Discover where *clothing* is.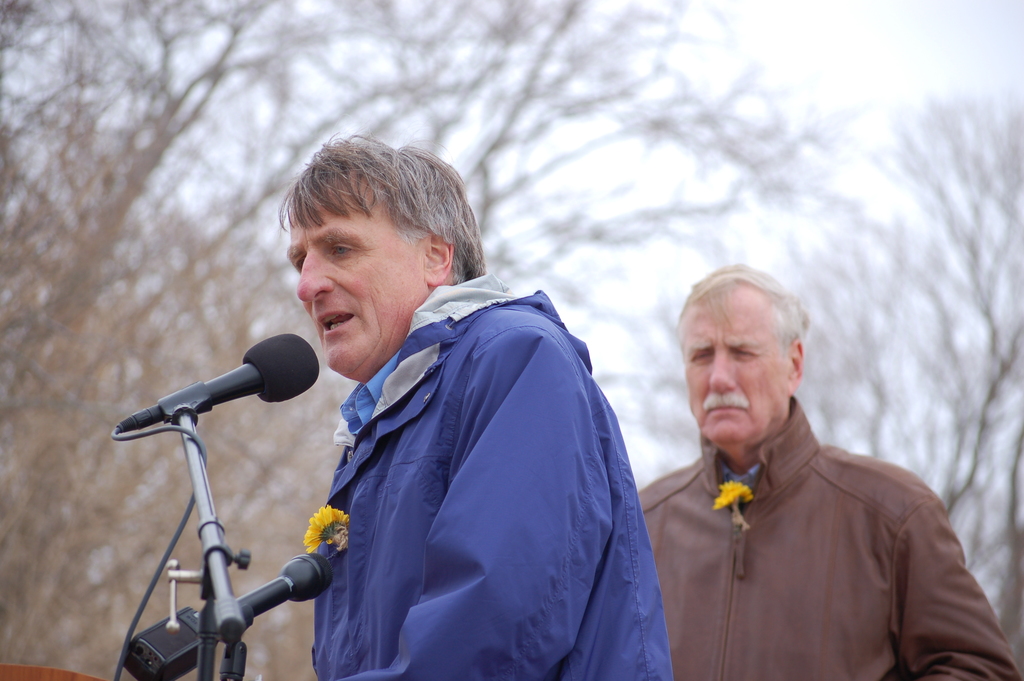
Discovered at x1=312 y1=277 x2=676 y2=680.
